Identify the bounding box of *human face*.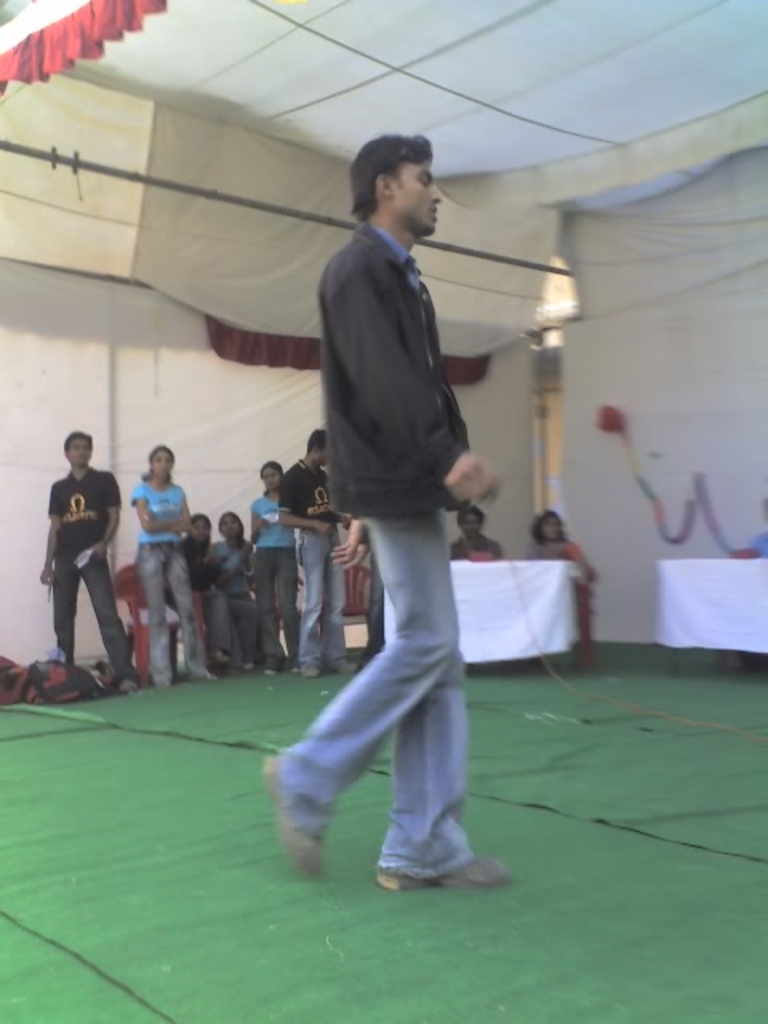
BBox(387, 160, 443, 235).
